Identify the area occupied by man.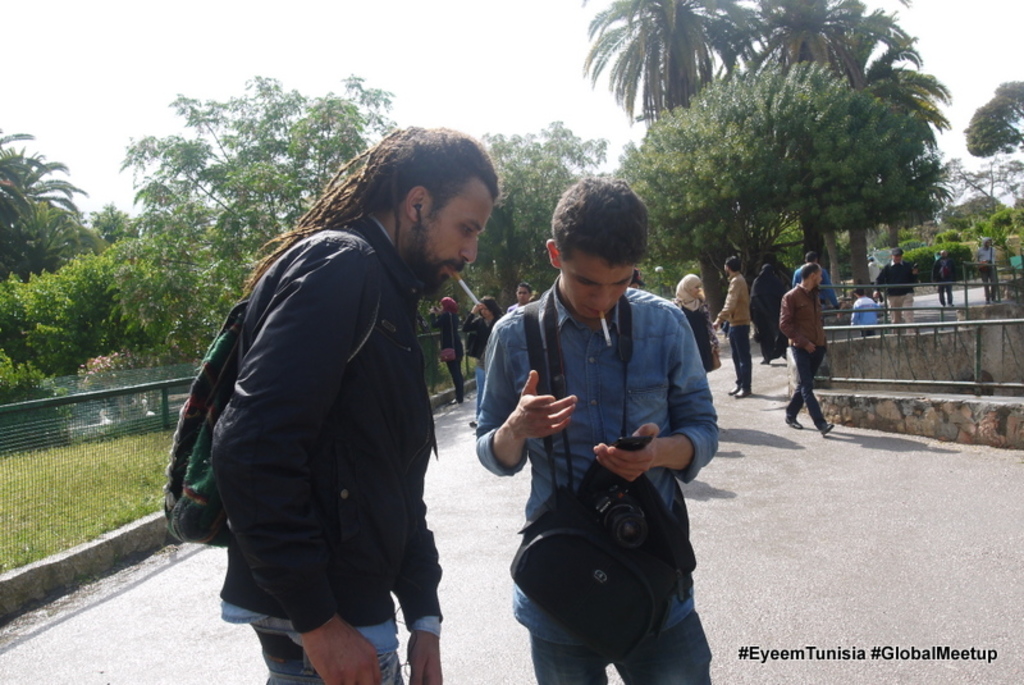
Area: [x1=511, y1=286, x2=544, y2=320].
